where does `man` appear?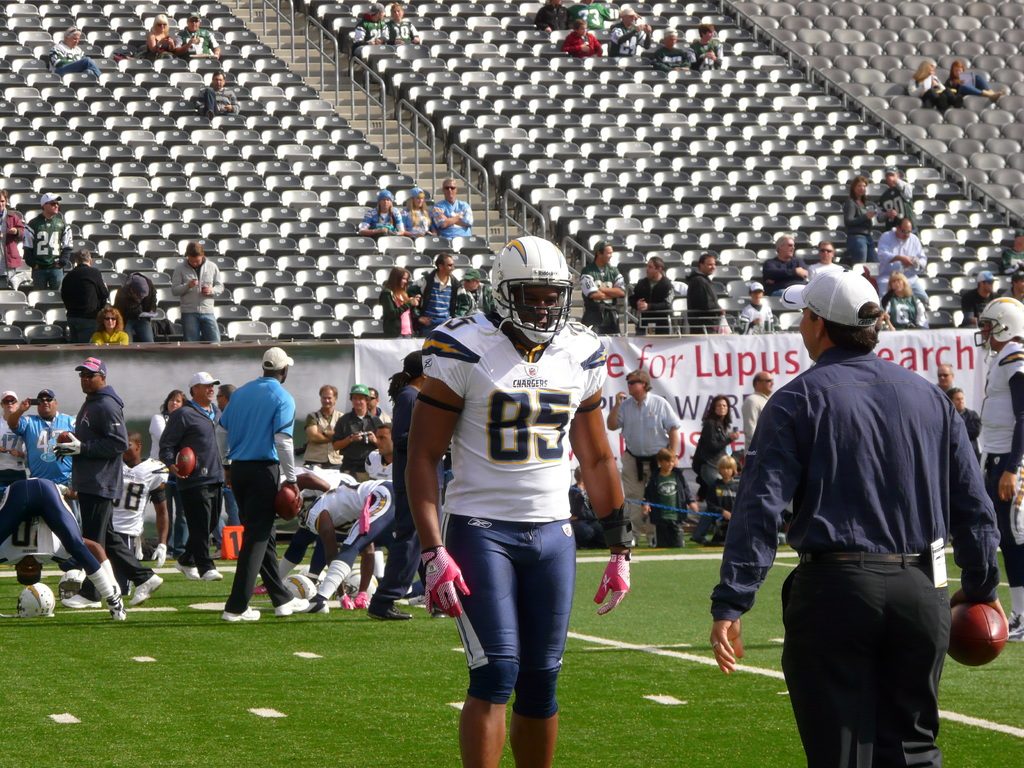
Appears at left=43, top=30, right=103, bottom=81.
